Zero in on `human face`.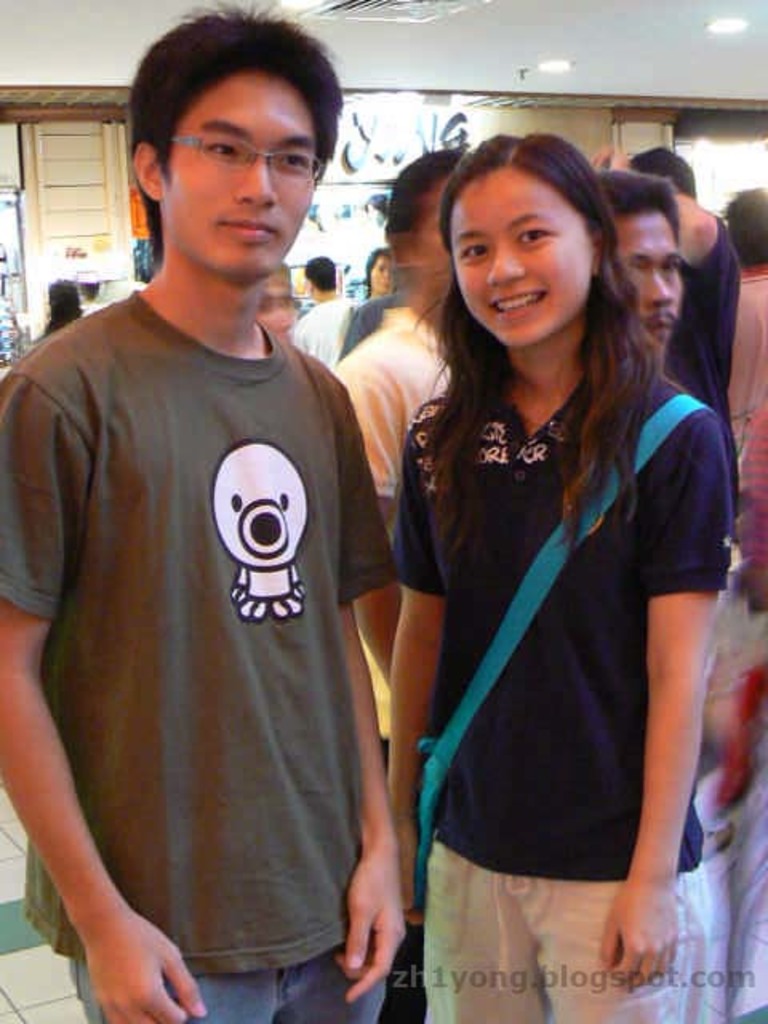
Zeroed in: [613, 205, 685, 362].
